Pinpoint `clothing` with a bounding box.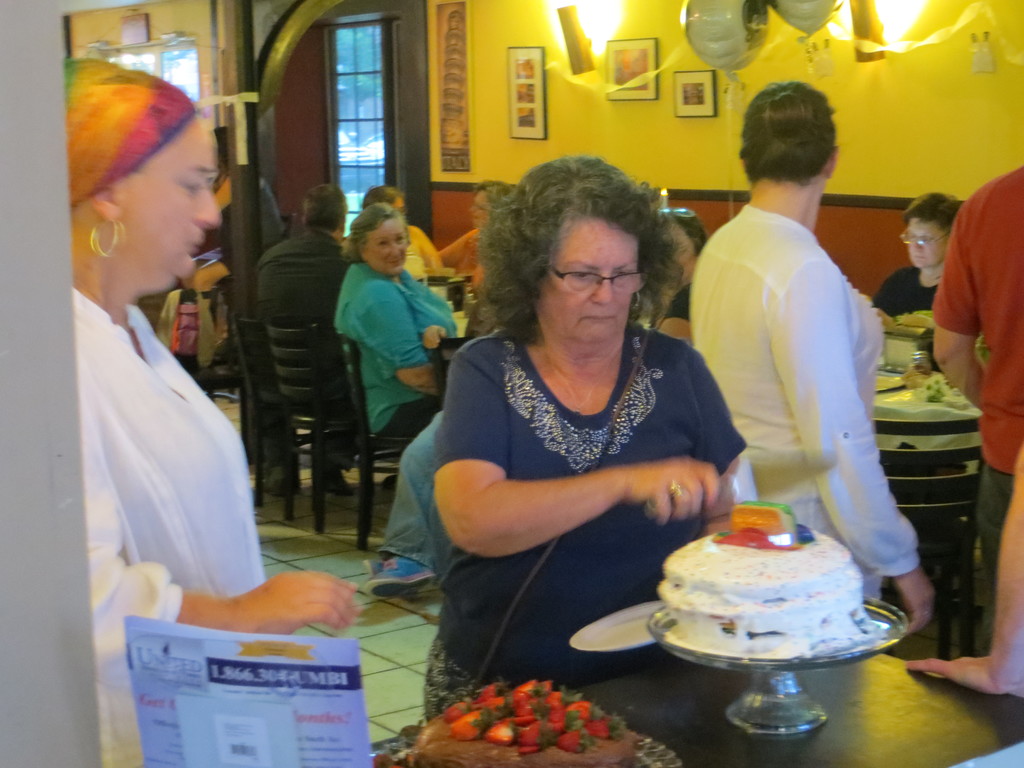
699:146:904:571.
